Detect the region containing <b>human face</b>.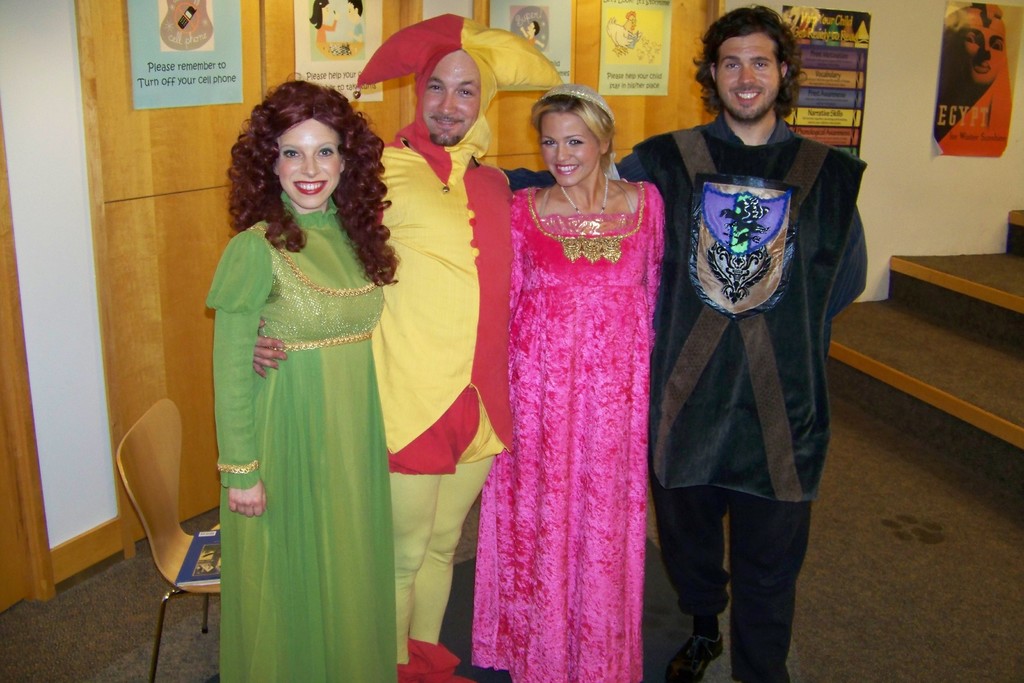
left=272, top=114, right=344, bottom=206.
